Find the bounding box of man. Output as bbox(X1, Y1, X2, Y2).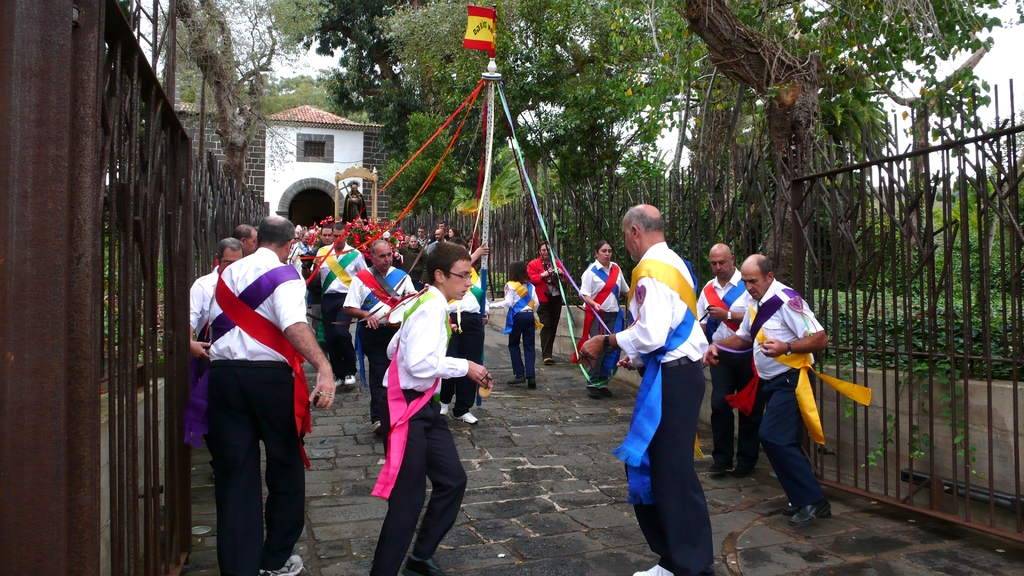
bbox(285, 227, 311, 277).
